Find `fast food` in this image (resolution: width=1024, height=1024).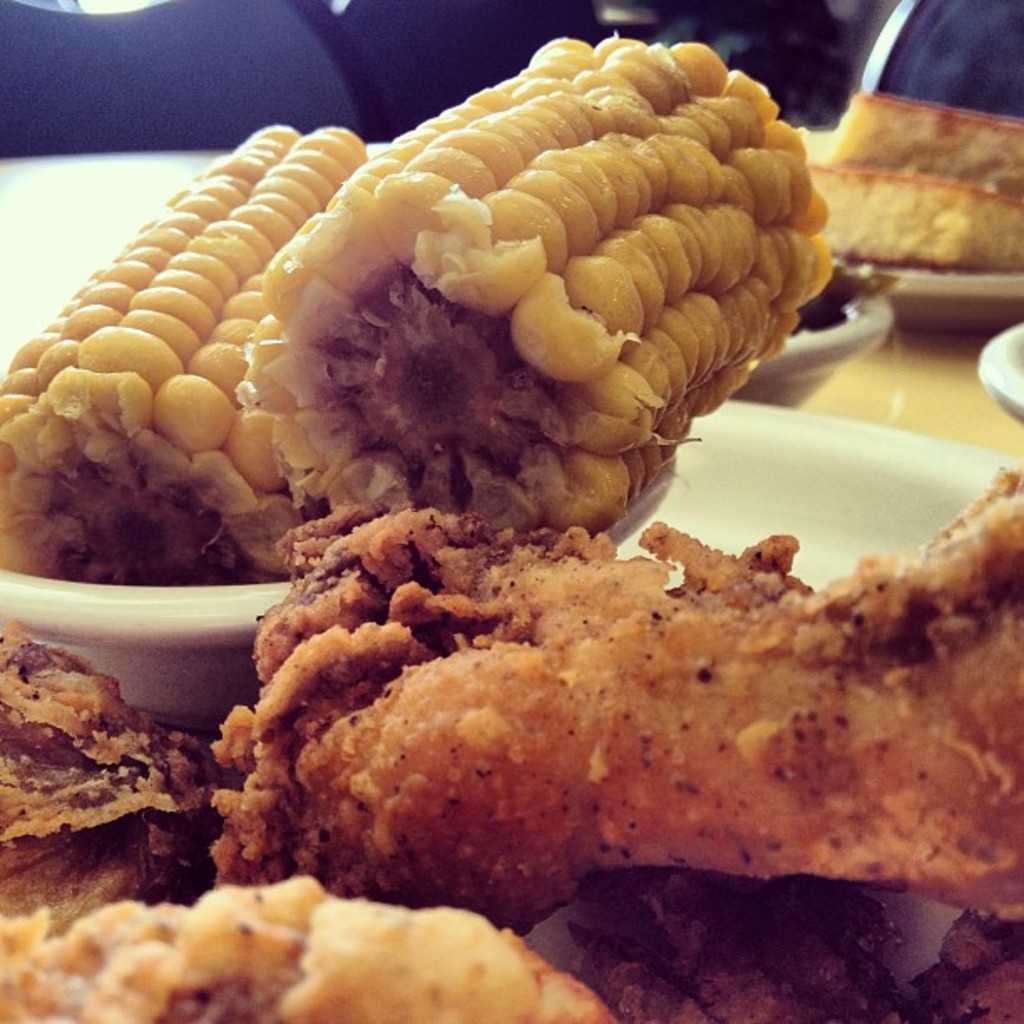
<region>540, 857, 1022, 1022</region>.
